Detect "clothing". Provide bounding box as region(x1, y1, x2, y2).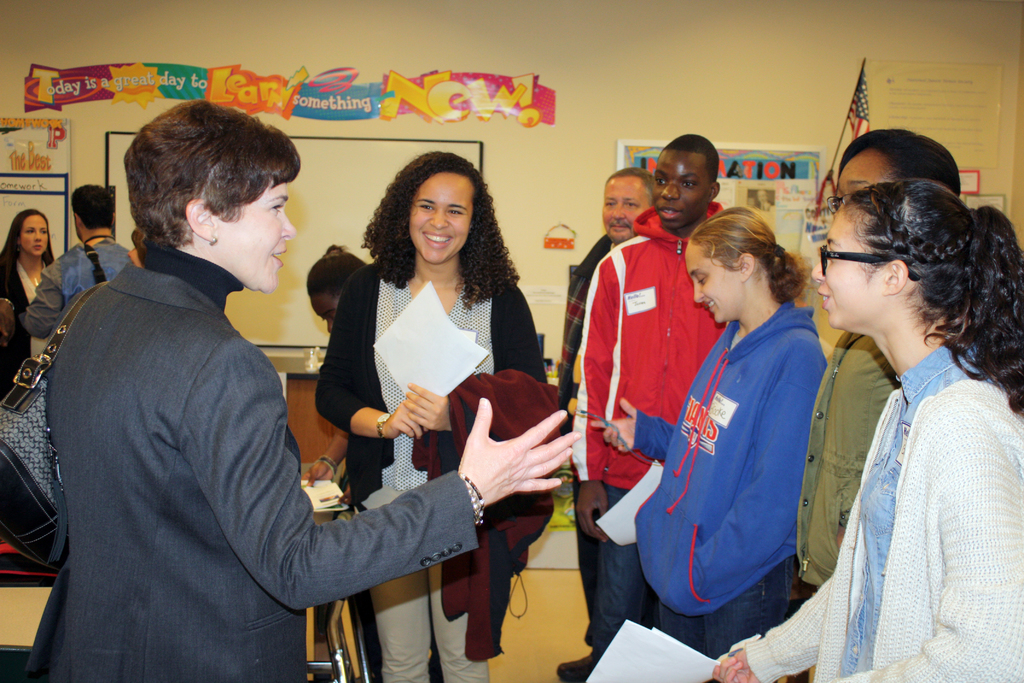
region(316, 250, 544, 680).
